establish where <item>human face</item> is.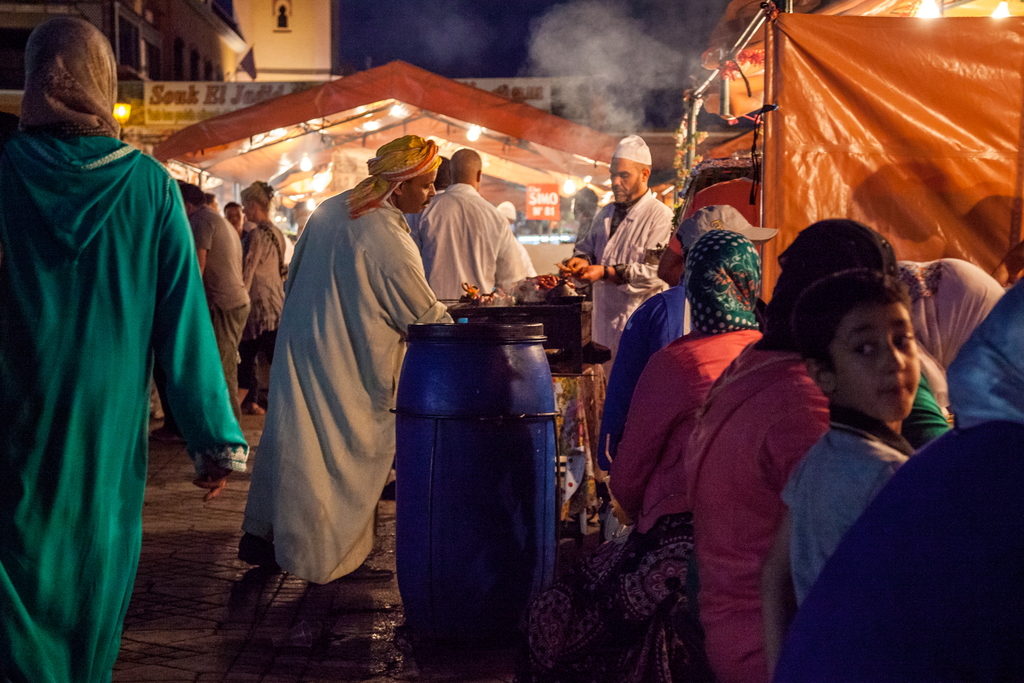
Established at pyautogui.locateOnScreen(832, 298, 922, 419).
